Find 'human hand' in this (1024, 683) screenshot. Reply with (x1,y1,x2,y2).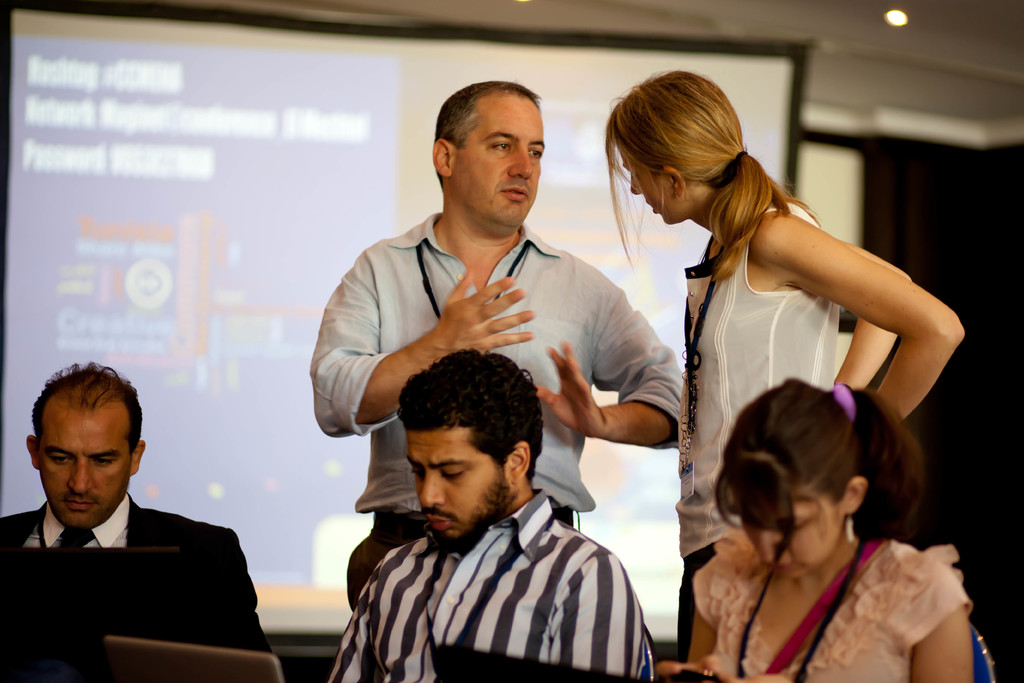
(422,298,547,356).
